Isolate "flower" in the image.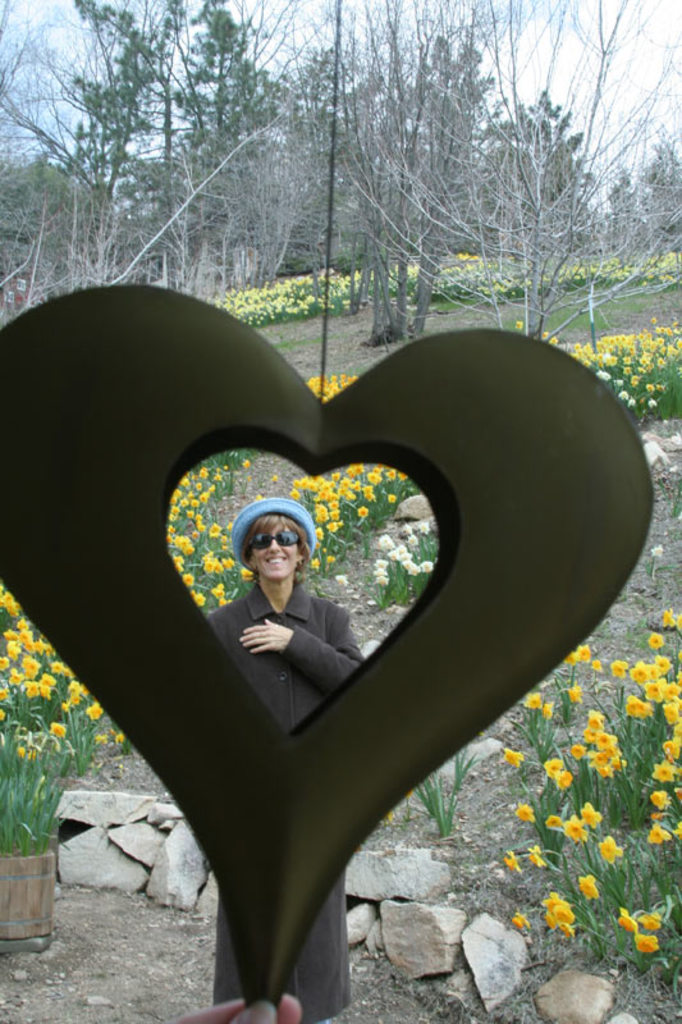
Isolated region: [645,630,660,657].
